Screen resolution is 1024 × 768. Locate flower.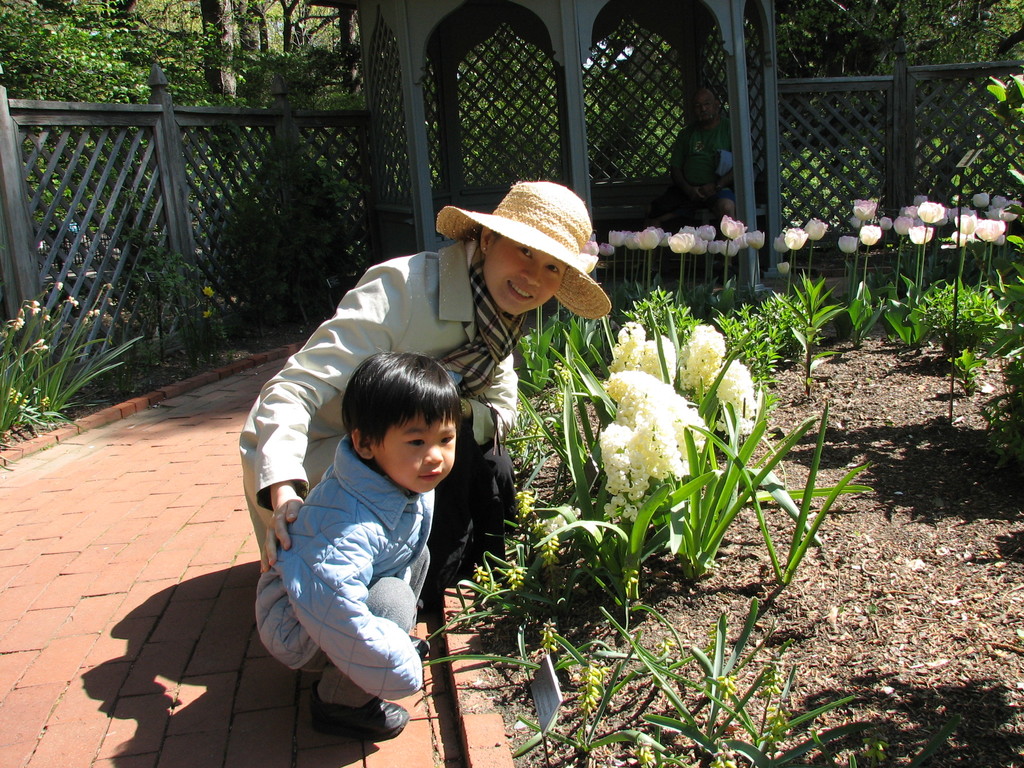
crop(772, 233, 789, 252).
